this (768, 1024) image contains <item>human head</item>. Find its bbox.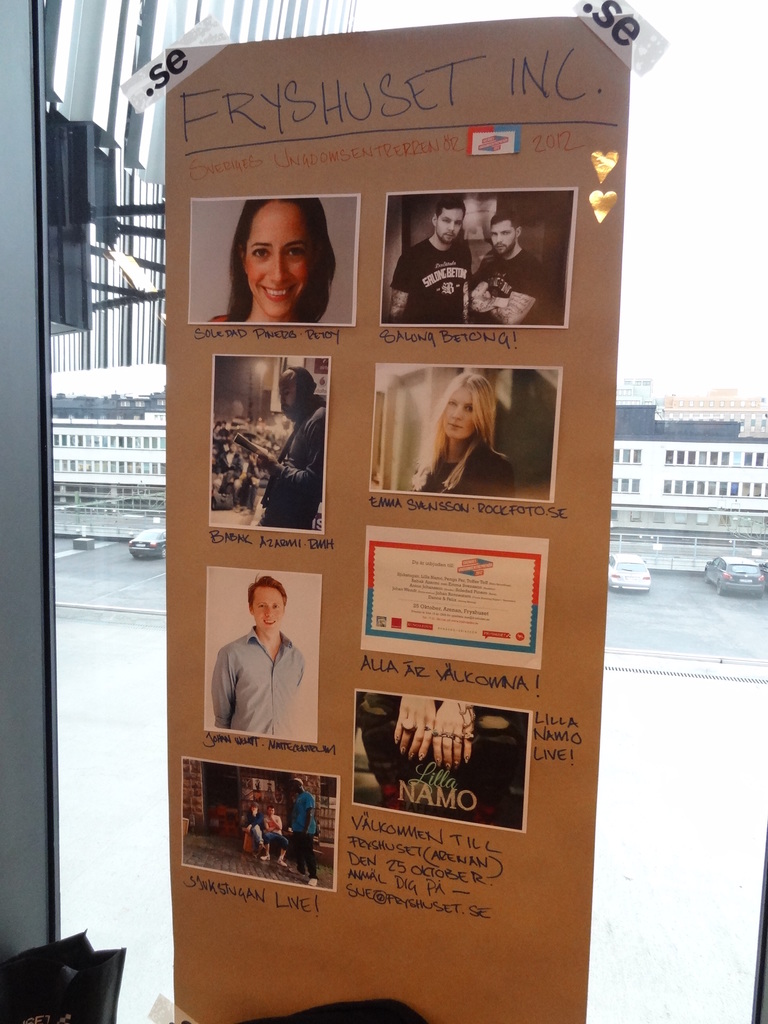
detection(276, 368, 317, 410).
